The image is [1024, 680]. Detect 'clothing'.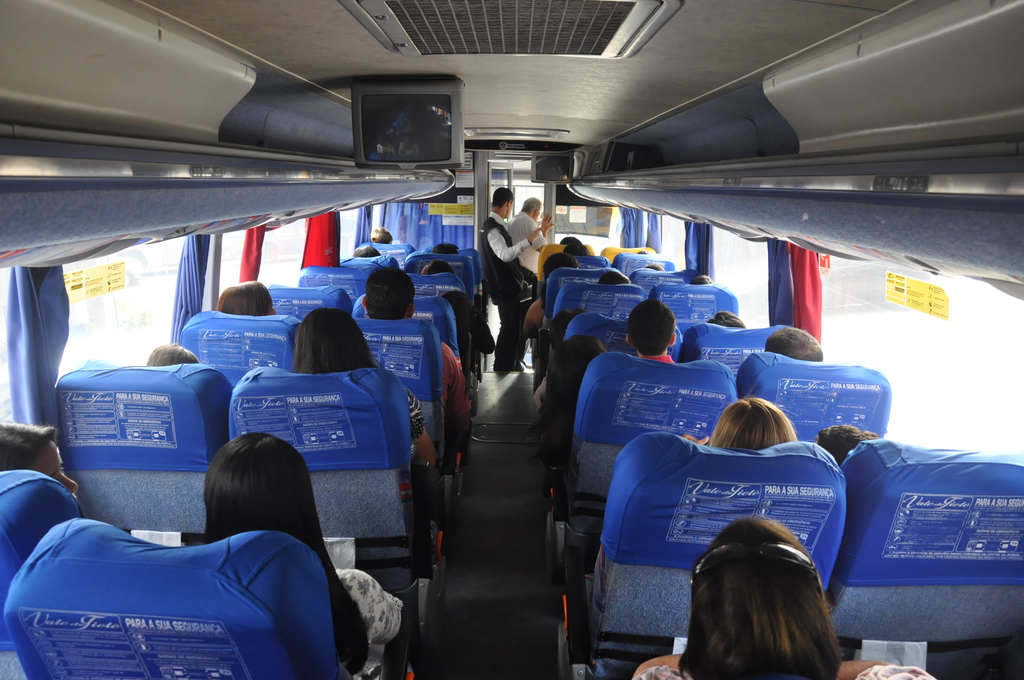
Detection: [x1=509, y1=208, x2=550, y2=270].
